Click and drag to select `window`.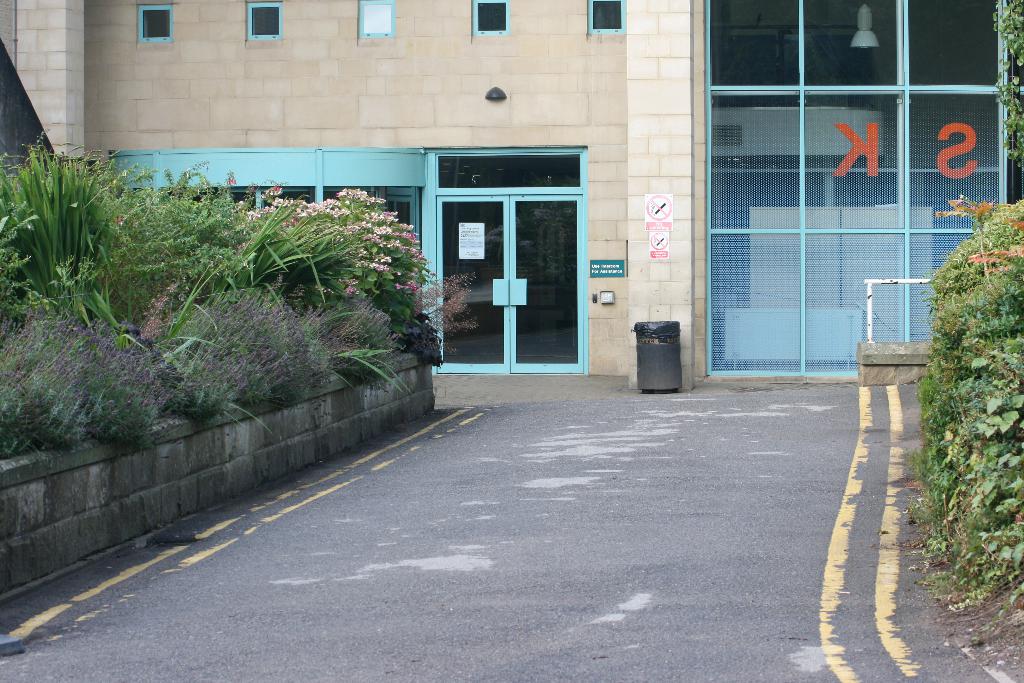
Selection: Rect(136, 3, 174, 43).
